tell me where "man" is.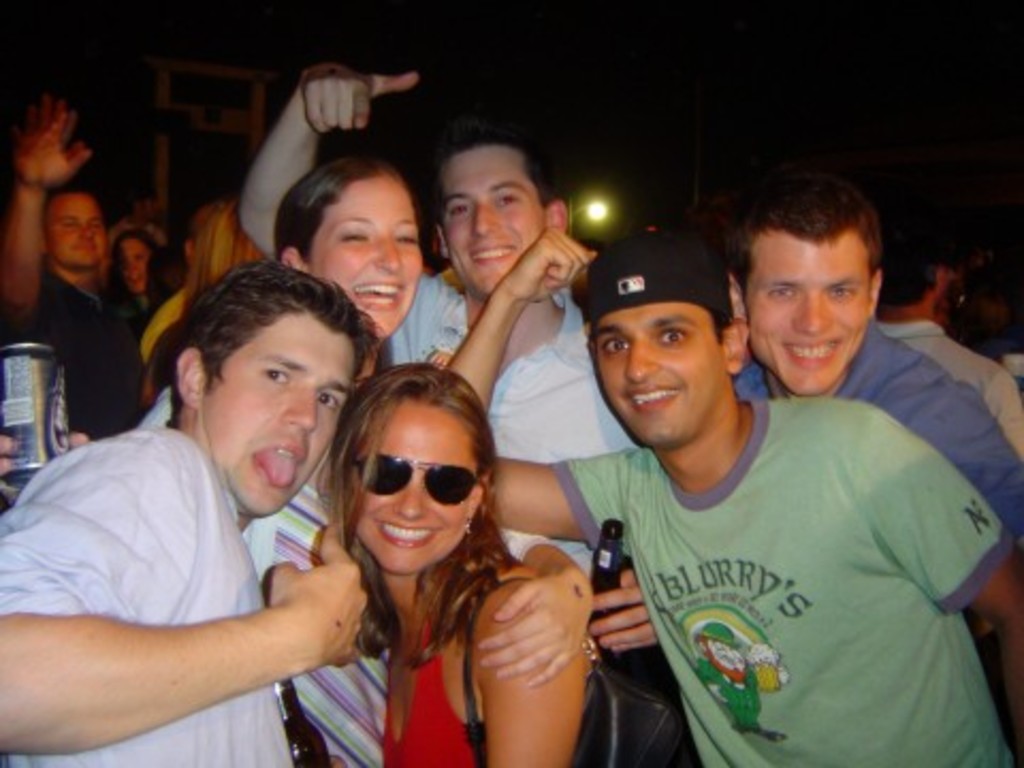
"man" is at detection(0, 269, 597, 766).
